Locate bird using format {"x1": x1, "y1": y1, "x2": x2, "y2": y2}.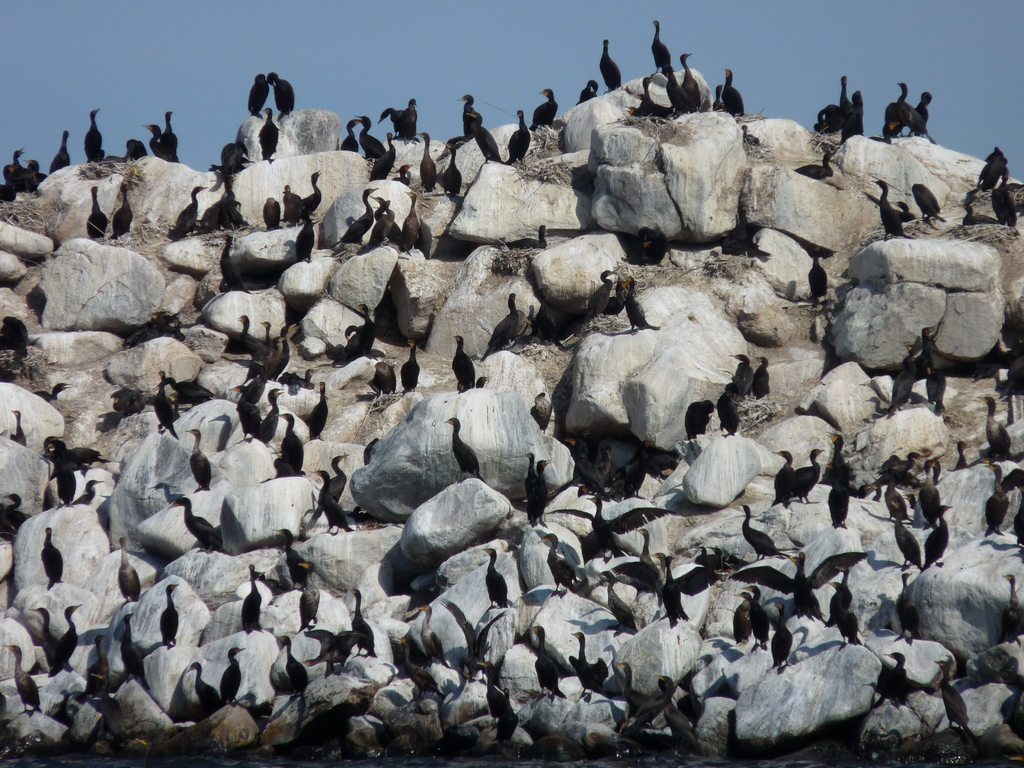
{"x1": 872, "y1": 173, "x2": 913, "y2": 236}.
